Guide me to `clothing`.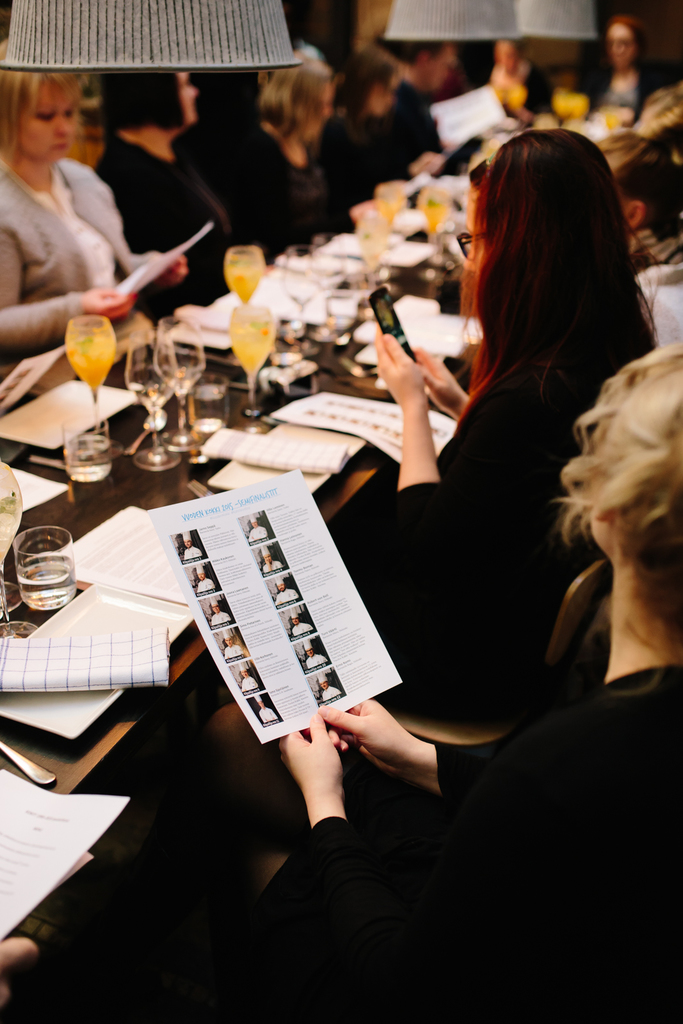
Guidance: [x1=314, y1=104, x2=408, y2=221].
